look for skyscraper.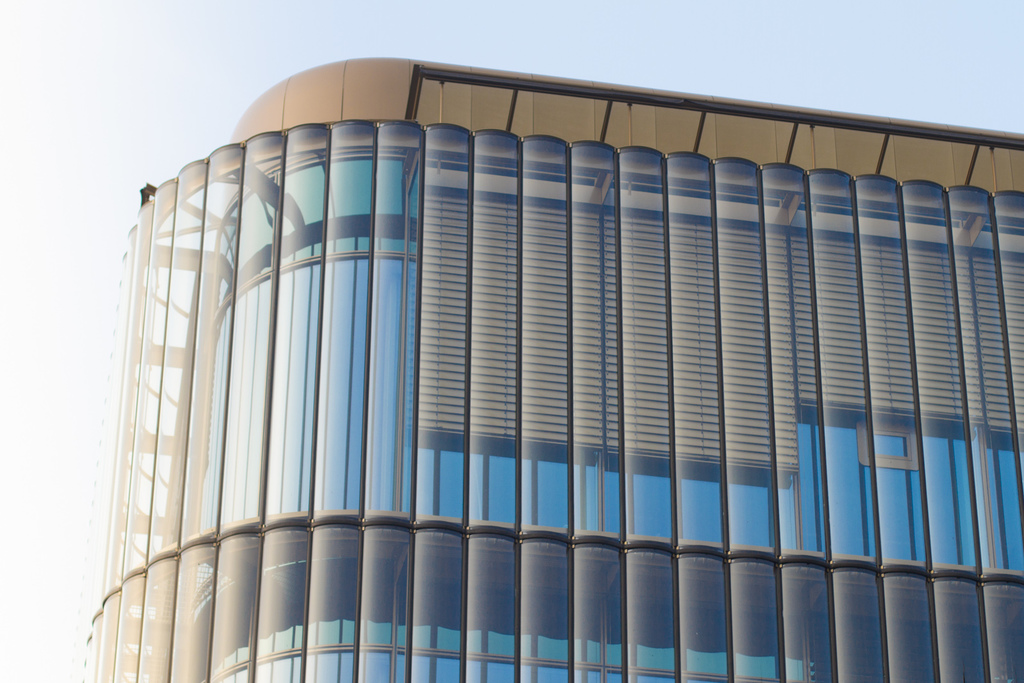
Found: x1=72 y1=63 x2=1023 y2=682.
